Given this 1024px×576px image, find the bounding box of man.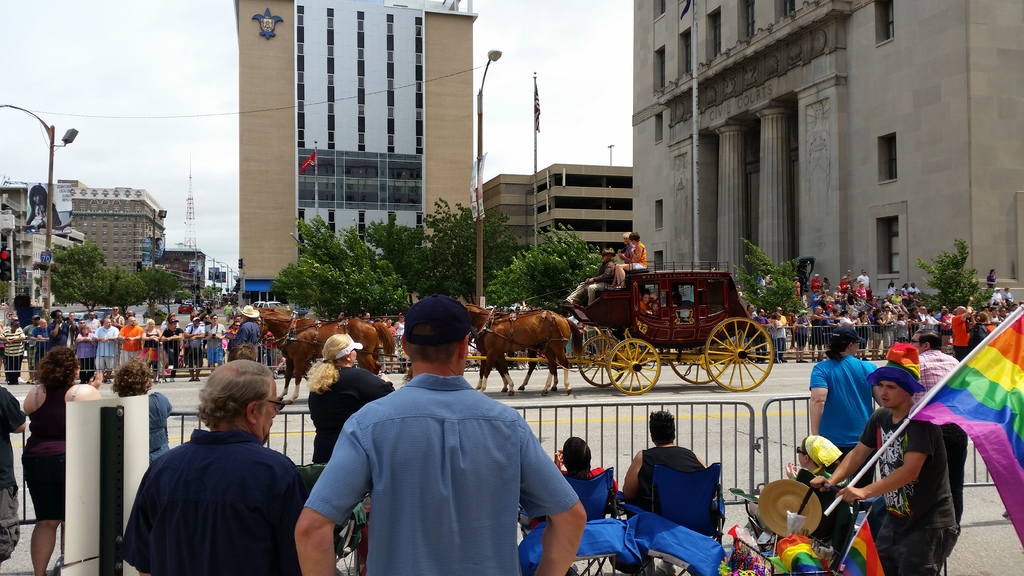
[27, 315, 40, 379].
